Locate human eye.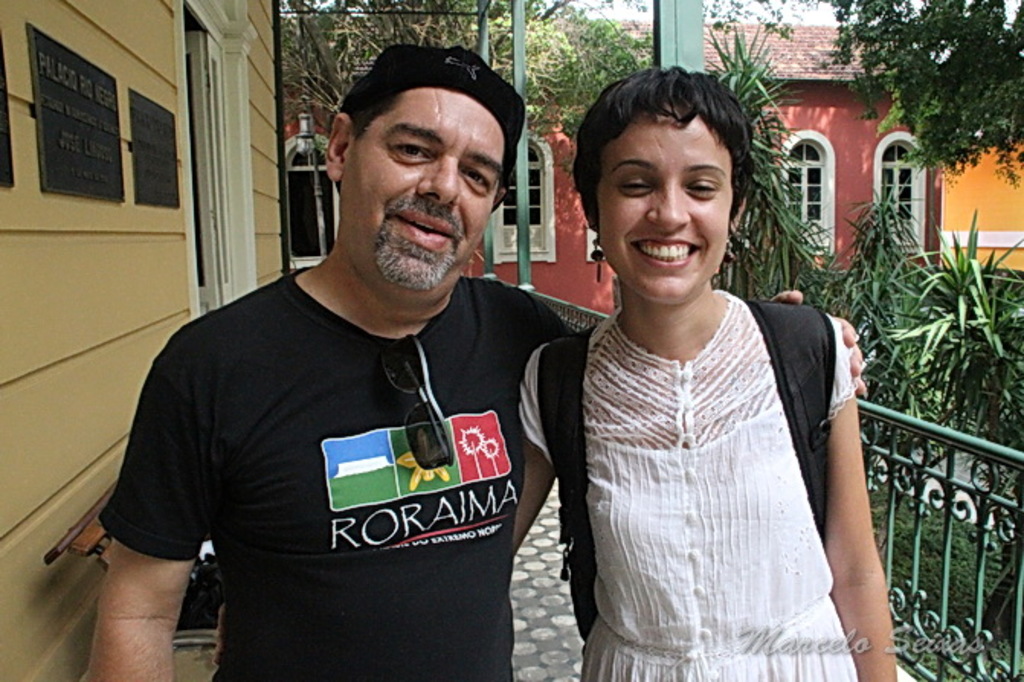
Bounding box: Rect(380, 136, 438, 166).
